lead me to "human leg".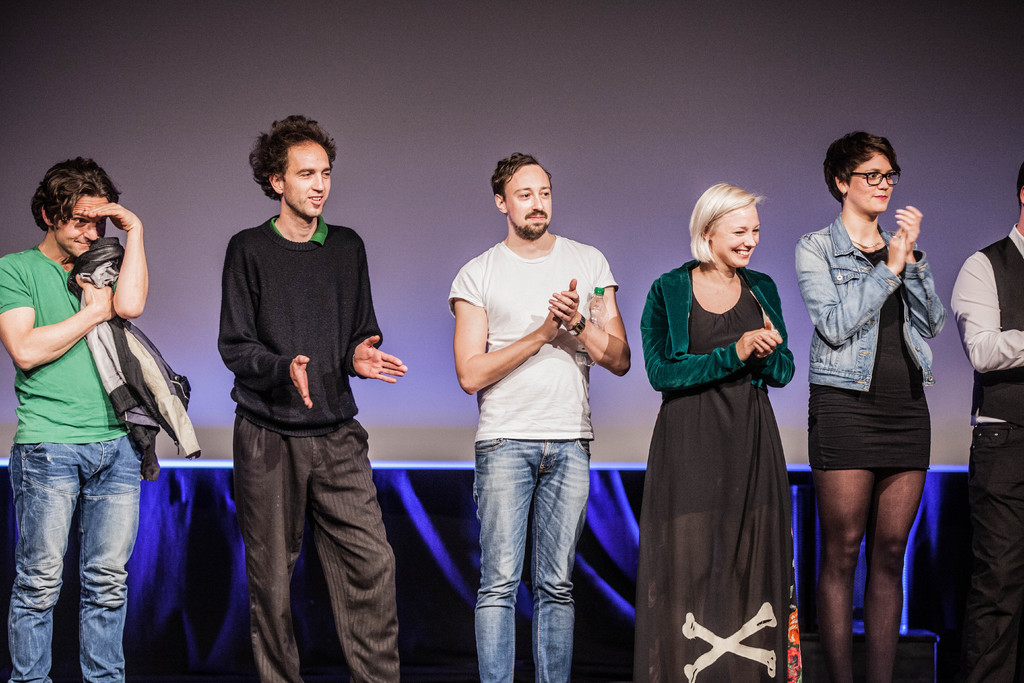
Lead to left=477, top=439, right=518, bottom=682.
